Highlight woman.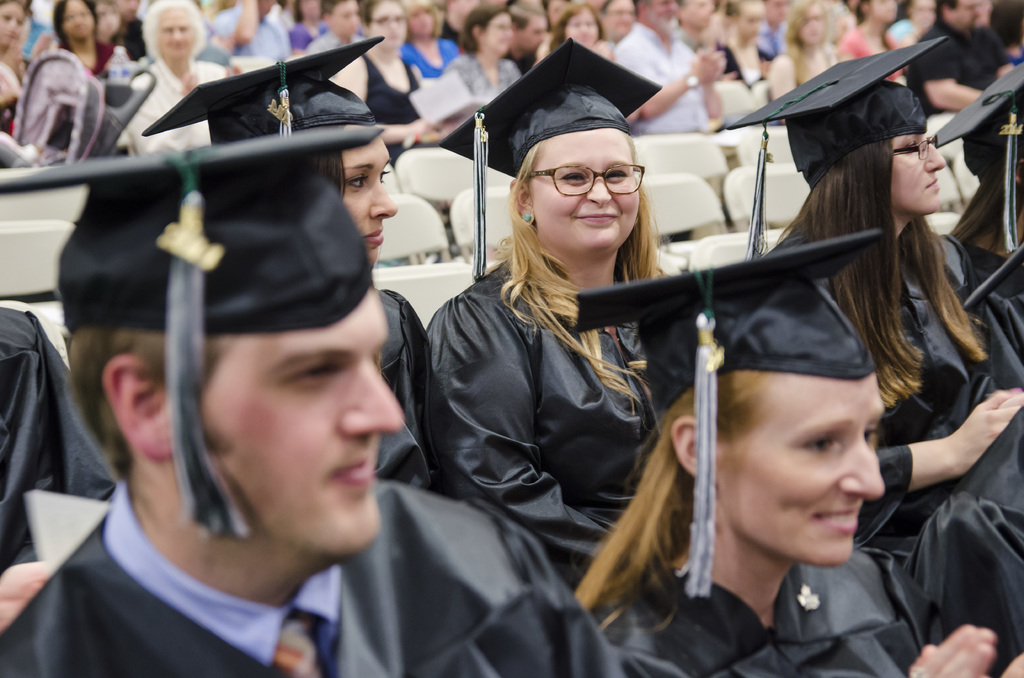
Highlighted region: [x1=0, y1=312, x2=132, y2=568].
